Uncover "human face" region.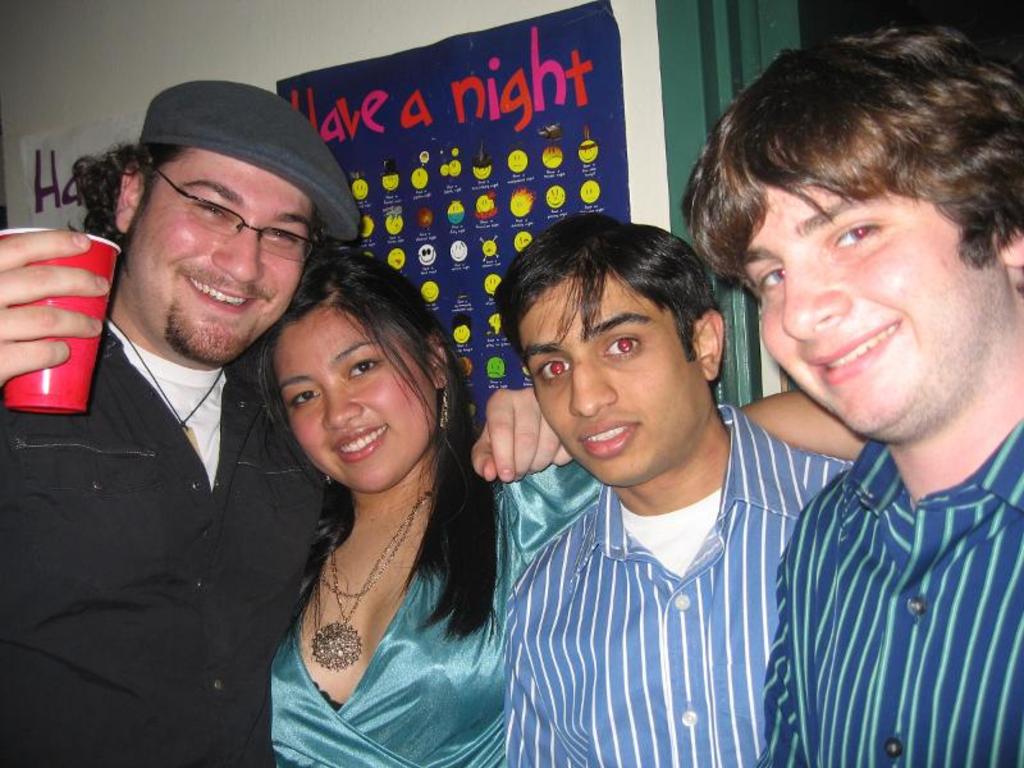
Uncovered: [520, 282, 709, 481].
